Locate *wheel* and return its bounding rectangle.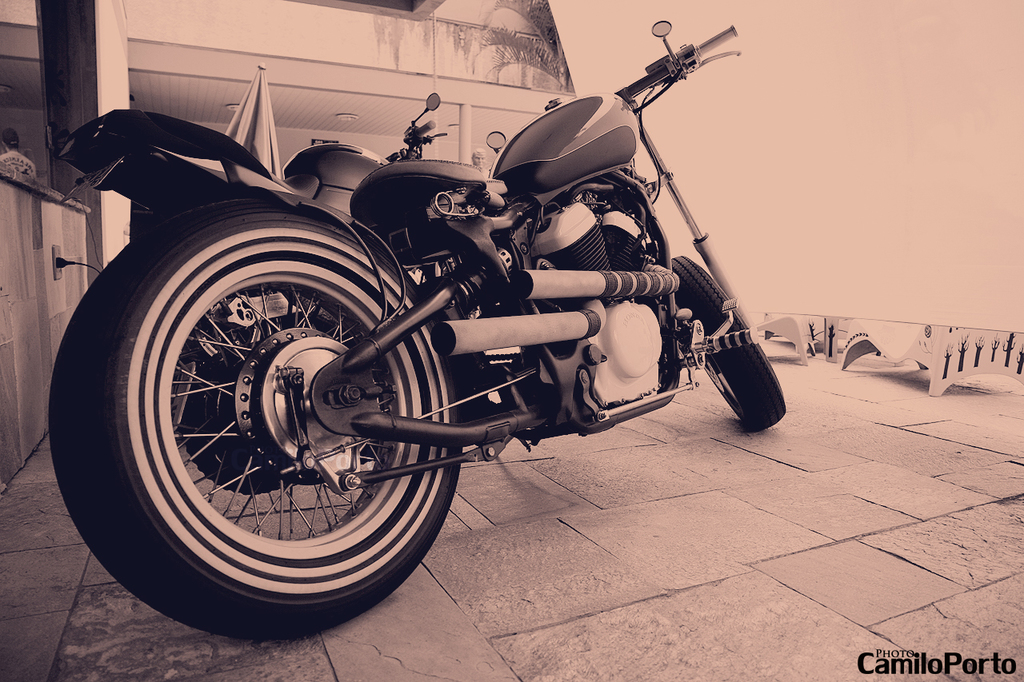
<bbox>663, 255, 783, 432</bbox>.
